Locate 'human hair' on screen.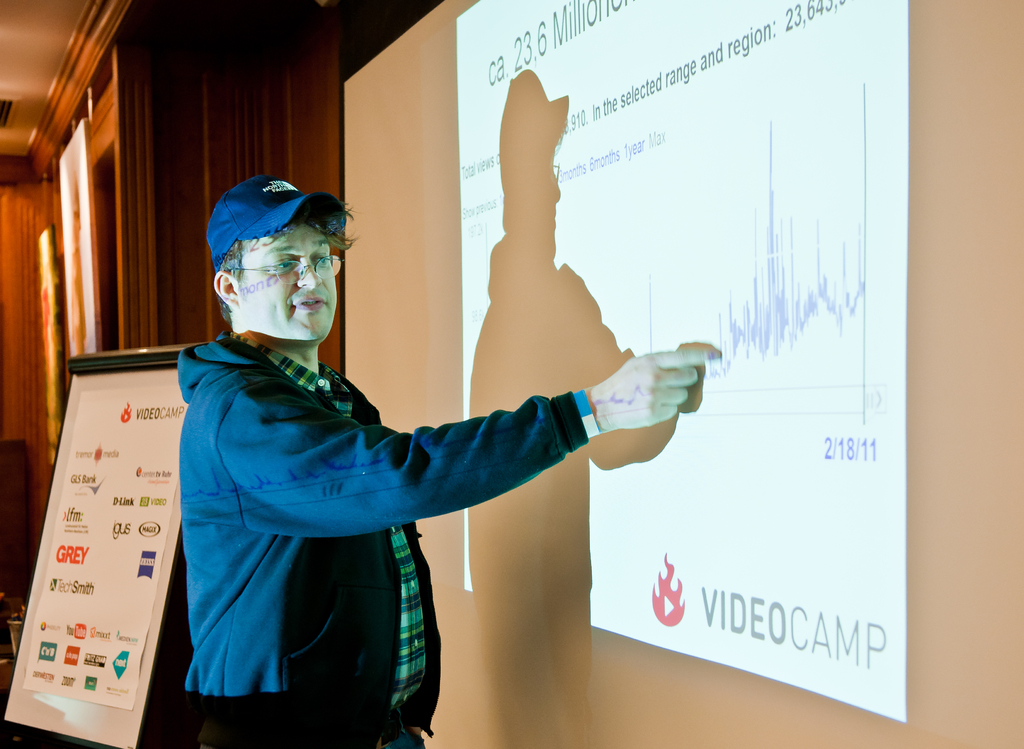
On screen at 212:203:364:321.
